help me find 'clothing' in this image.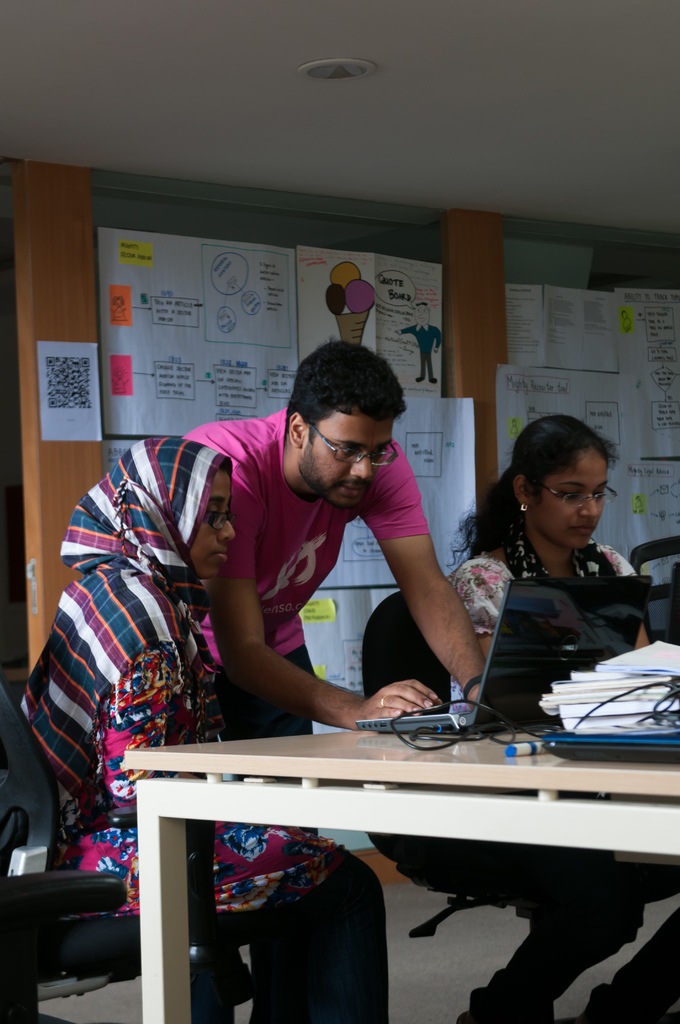
Found it: {"x1": 22, "y1": 436, "x2": 393, "y2": 1023}.
